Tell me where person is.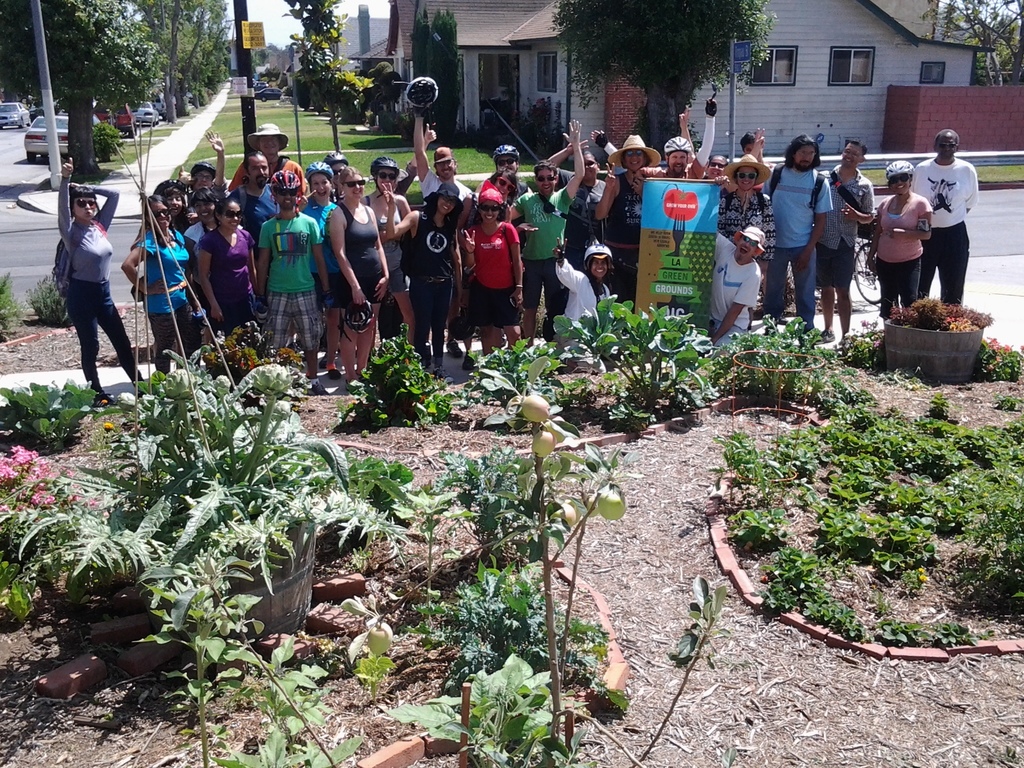
person is at x1=300 y1=160 x2=342 y2=366.
